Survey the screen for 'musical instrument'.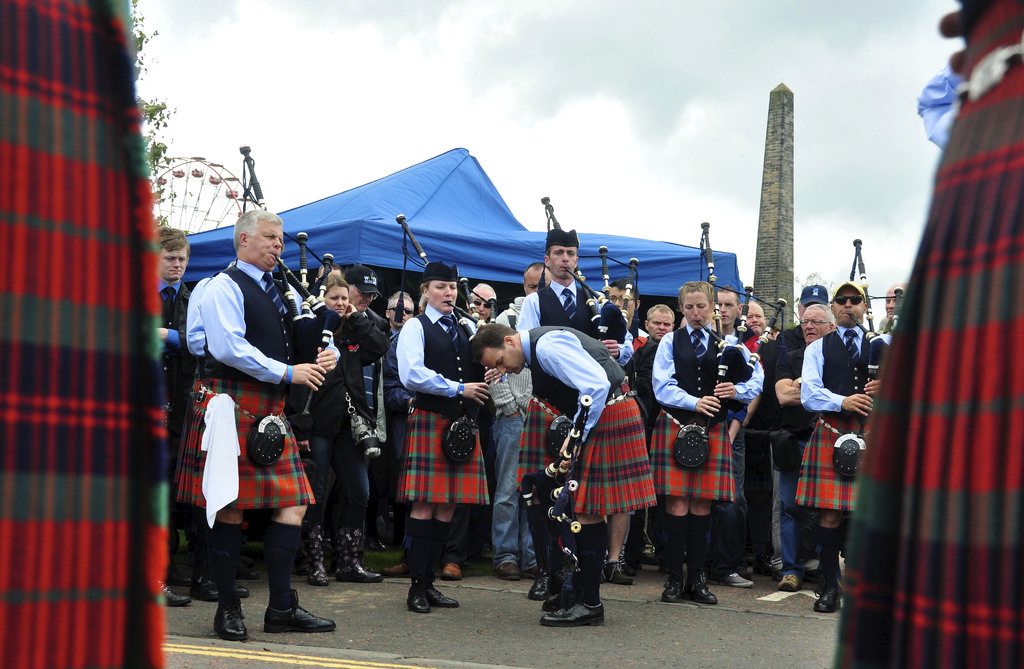
Survey found: x1=828 y1=235 x2=897 y2=485.
